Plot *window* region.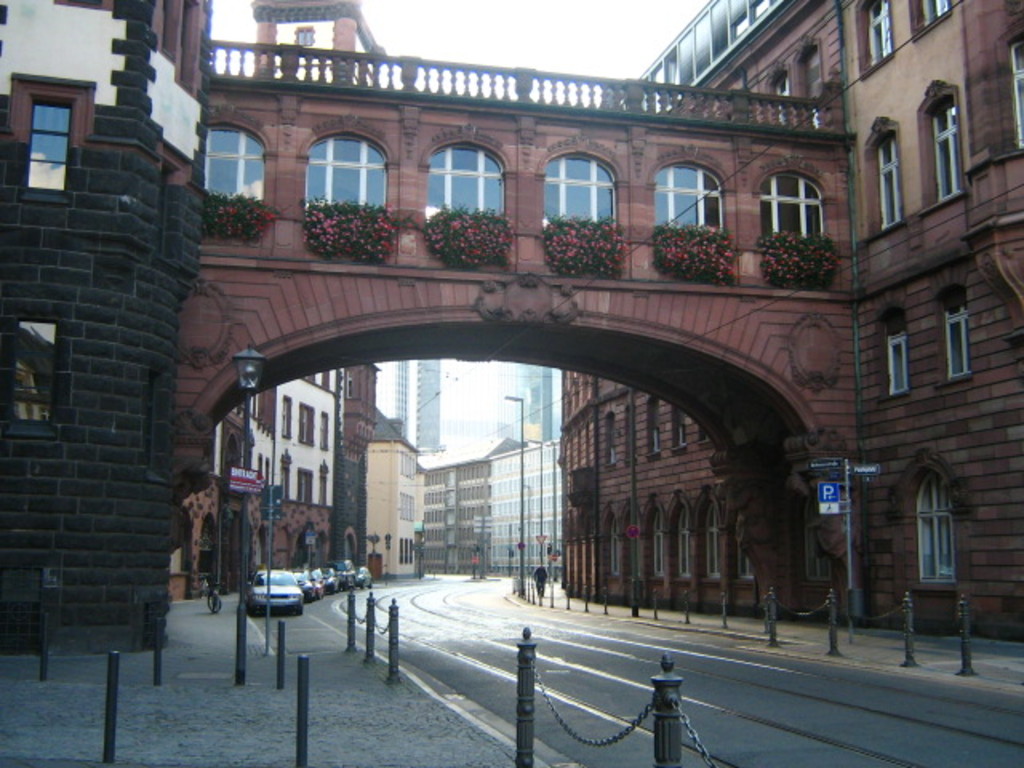
Plotted at [1005, 21, 1022, 154].
